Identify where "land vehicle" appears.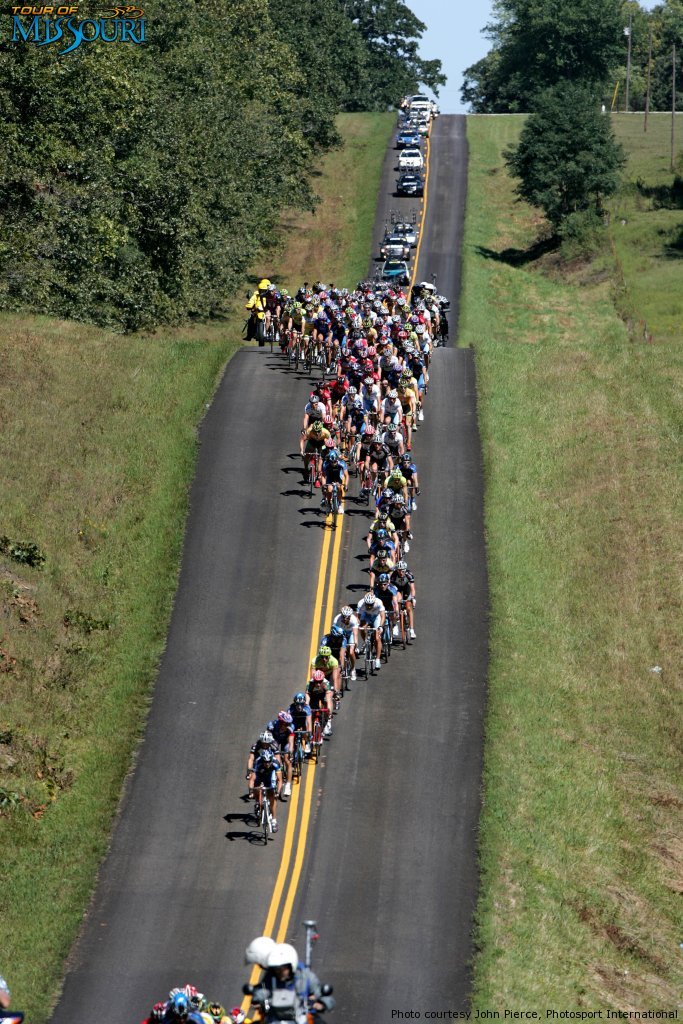
Appears at 317, 347, 334, 377.
